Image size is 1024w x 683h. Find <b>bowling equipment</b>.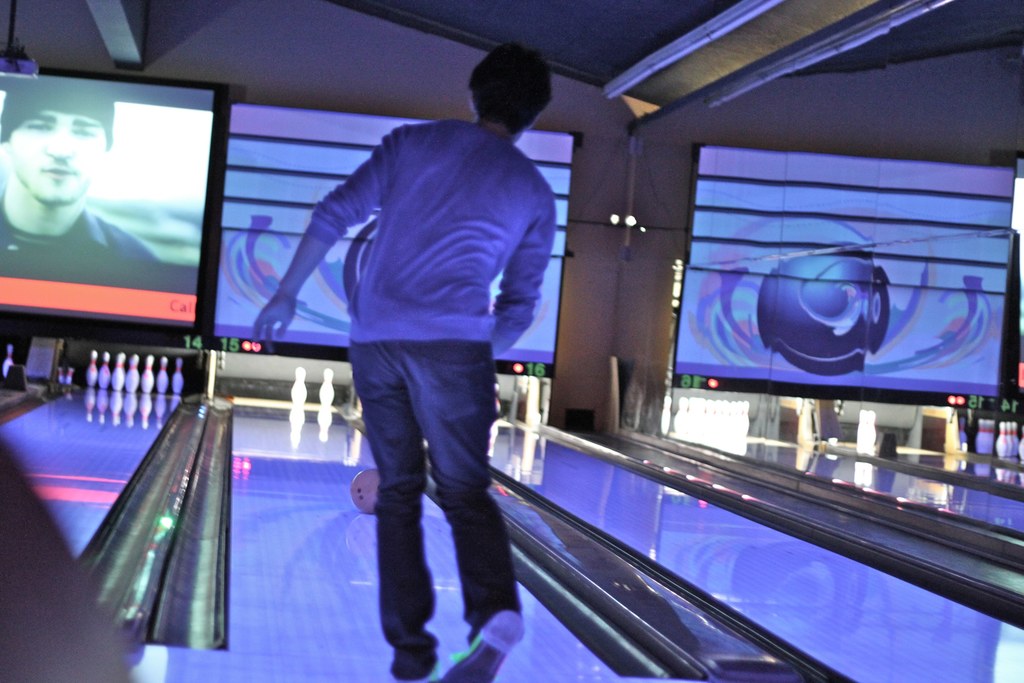
<region>971, 409, 1023, 465</region>.
